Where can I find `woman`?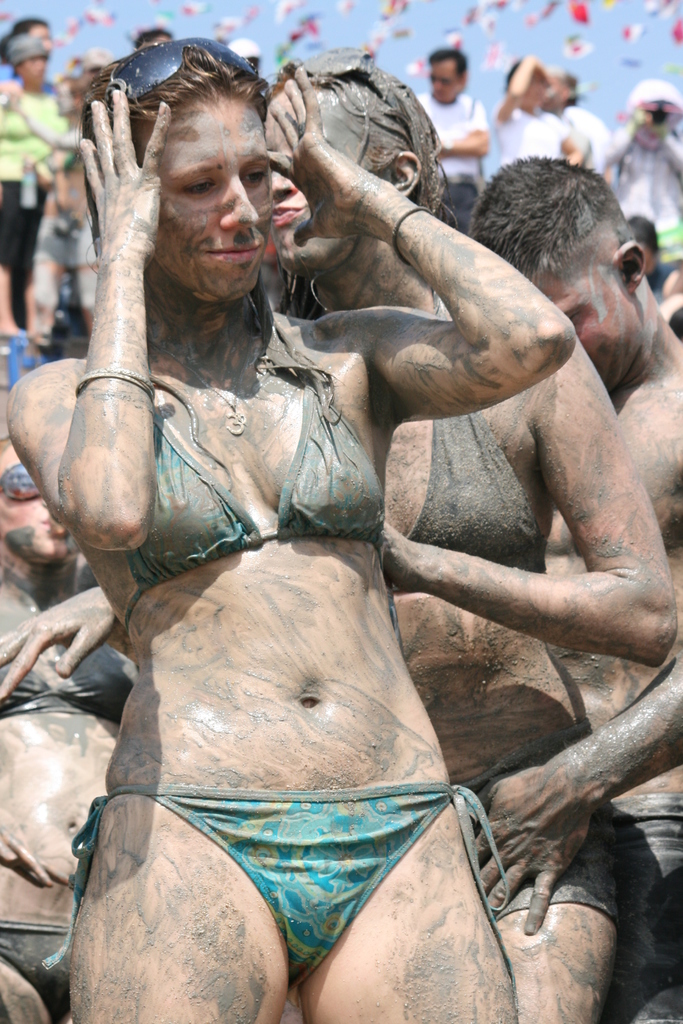
You can find it at bbox=(0, 426, 130, 1023).
